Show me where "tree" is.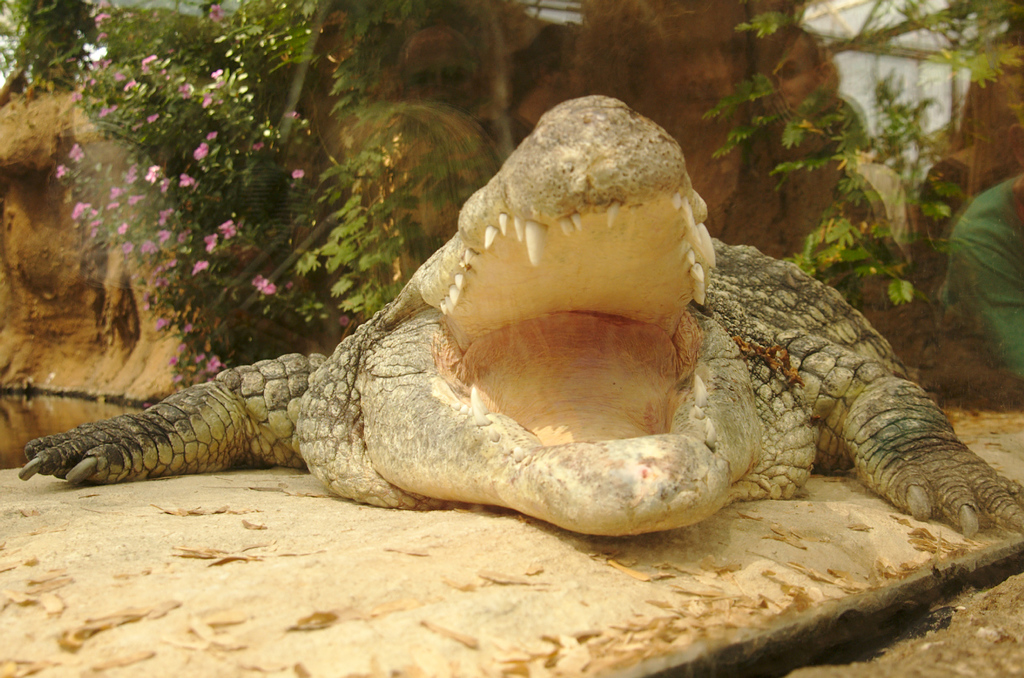
"tree" is at region(6, 0, 378, 353).
